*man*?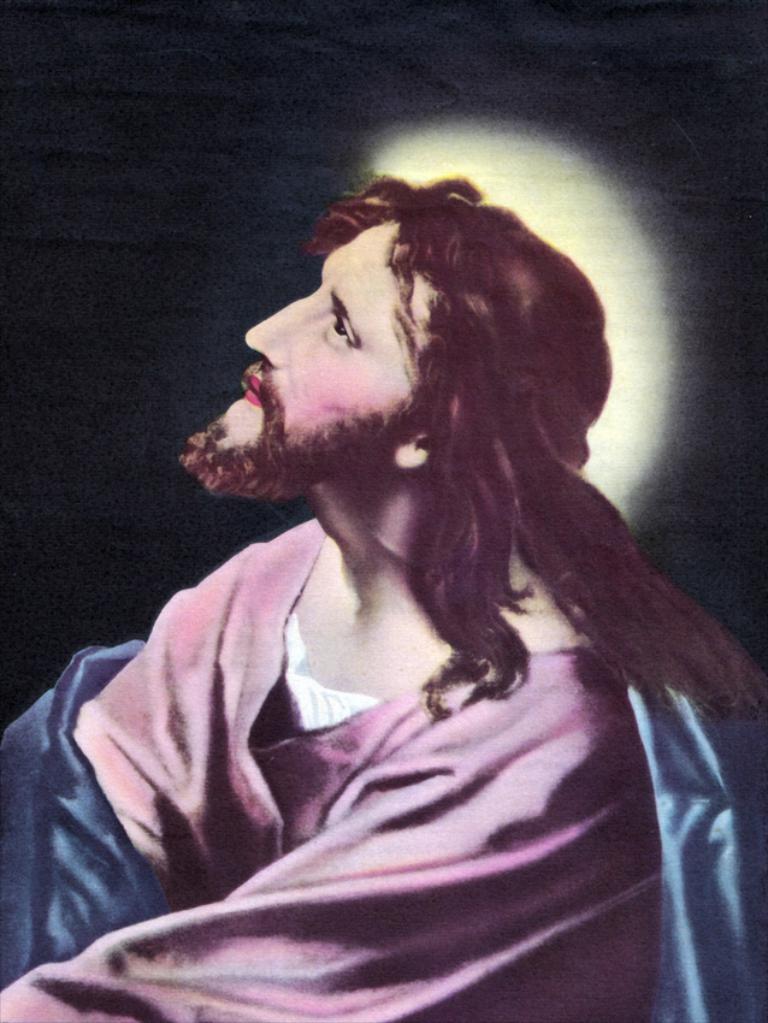
BBox(0, 156, 767, 1022)
